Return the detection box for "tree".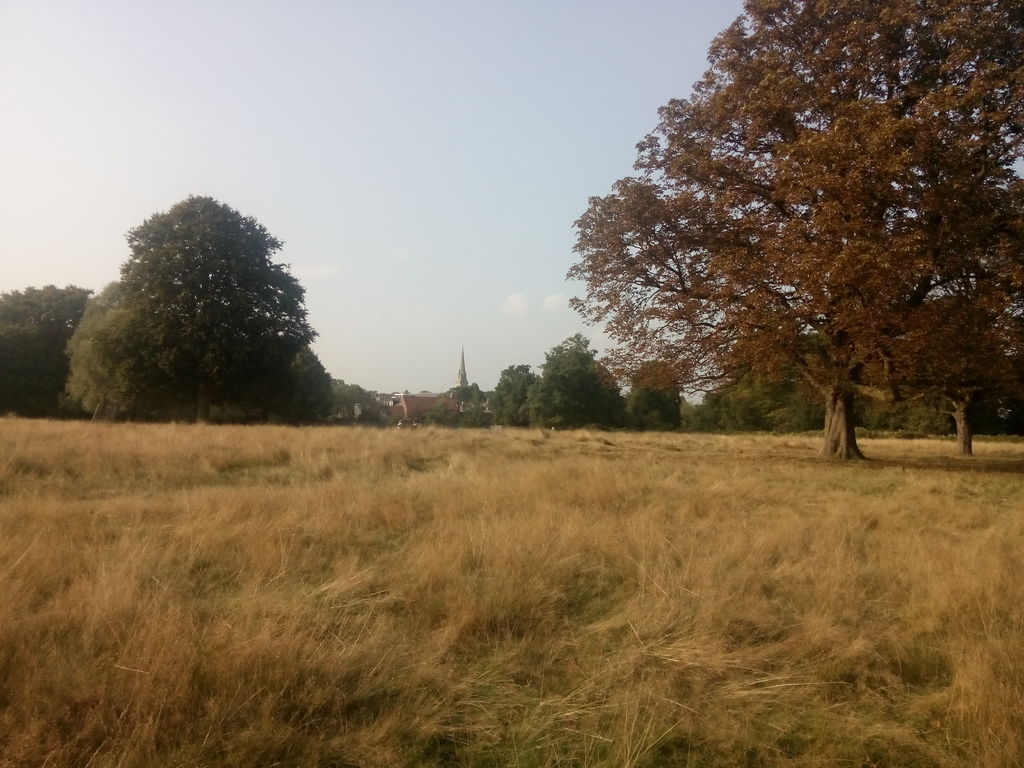
l=492, t=362, r=543, b=427.
